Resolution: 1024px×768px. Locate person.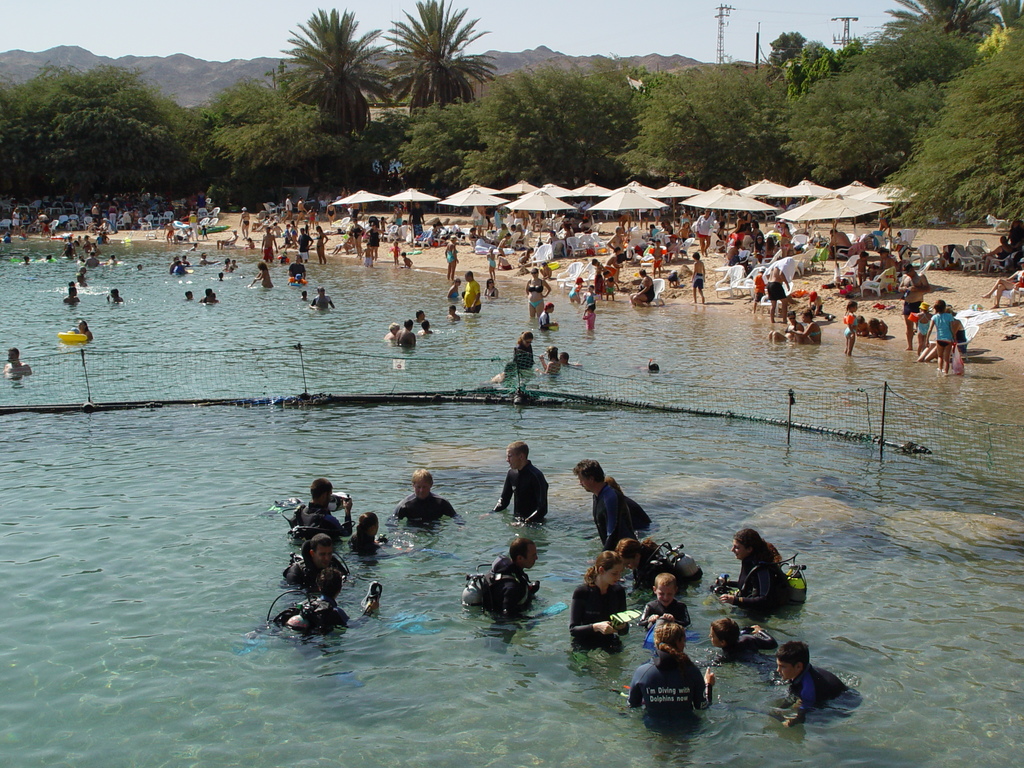
crop(934, 301, 945, 369).
